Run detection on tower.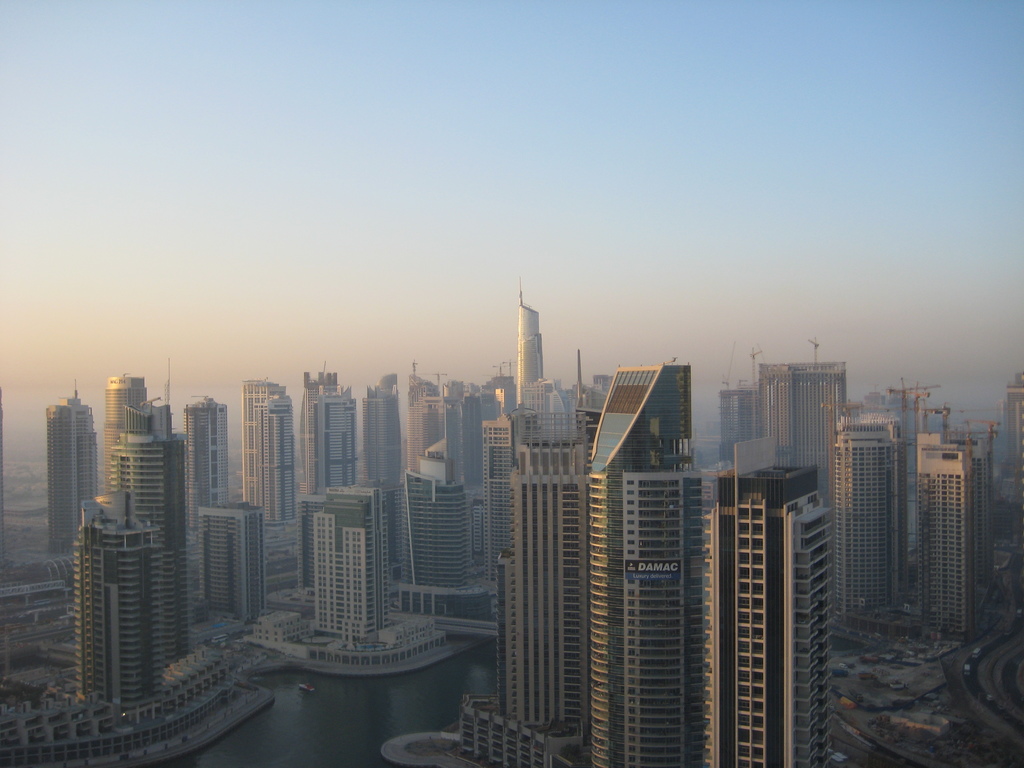
Result: crop(997, 371, 1023, 473).
